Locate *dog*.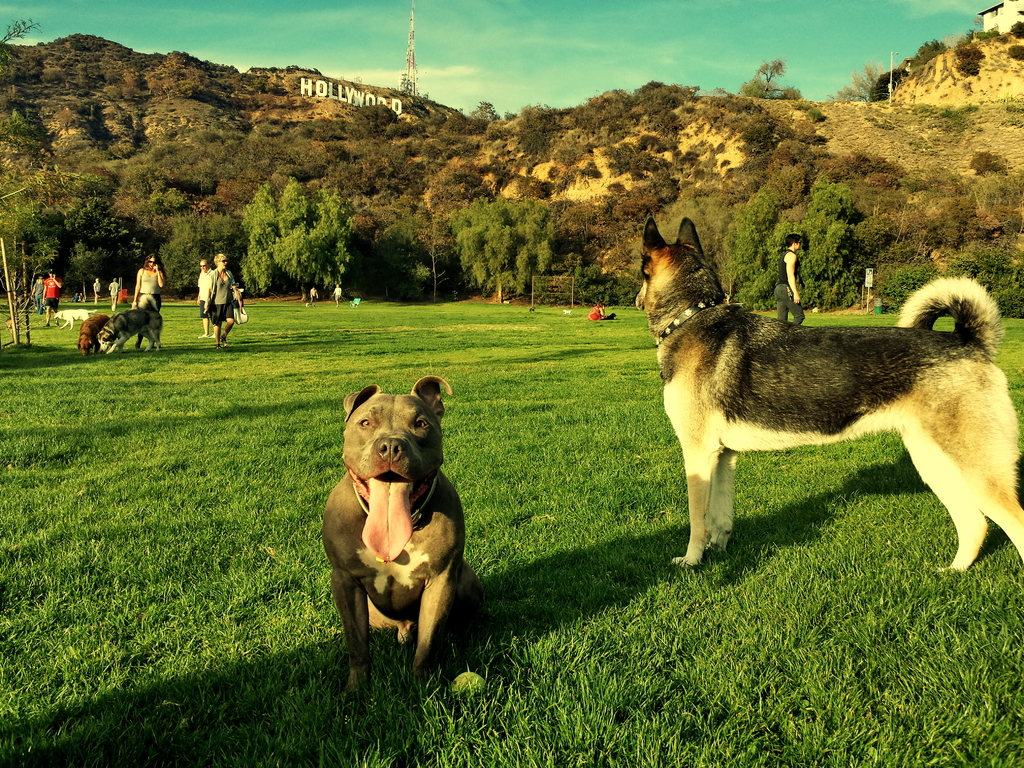
Bounding box: <region>52, 310, 96, 330</region>.
